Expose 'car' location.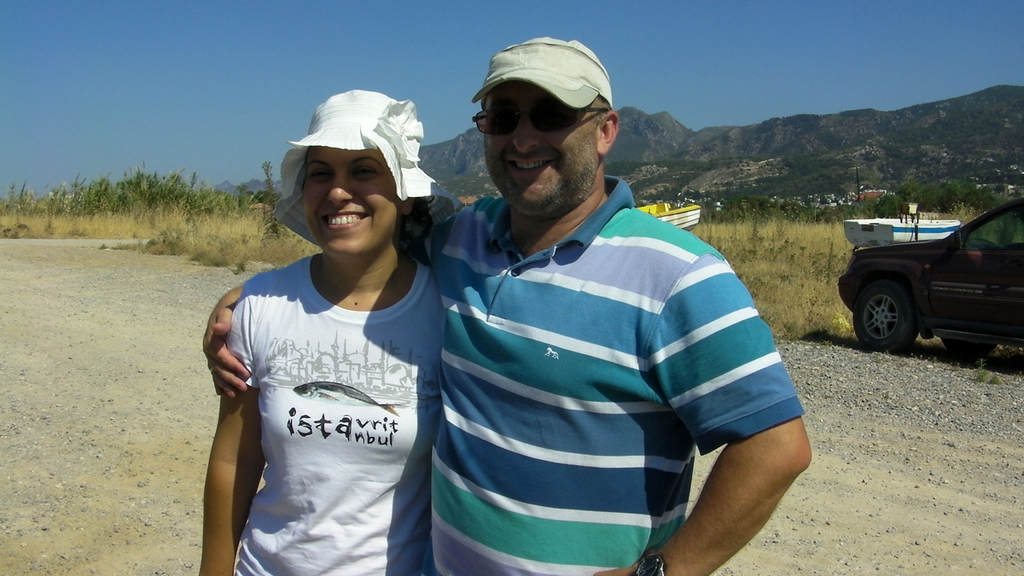
Exposed at bbox=[839, 198, 1023, 349].
